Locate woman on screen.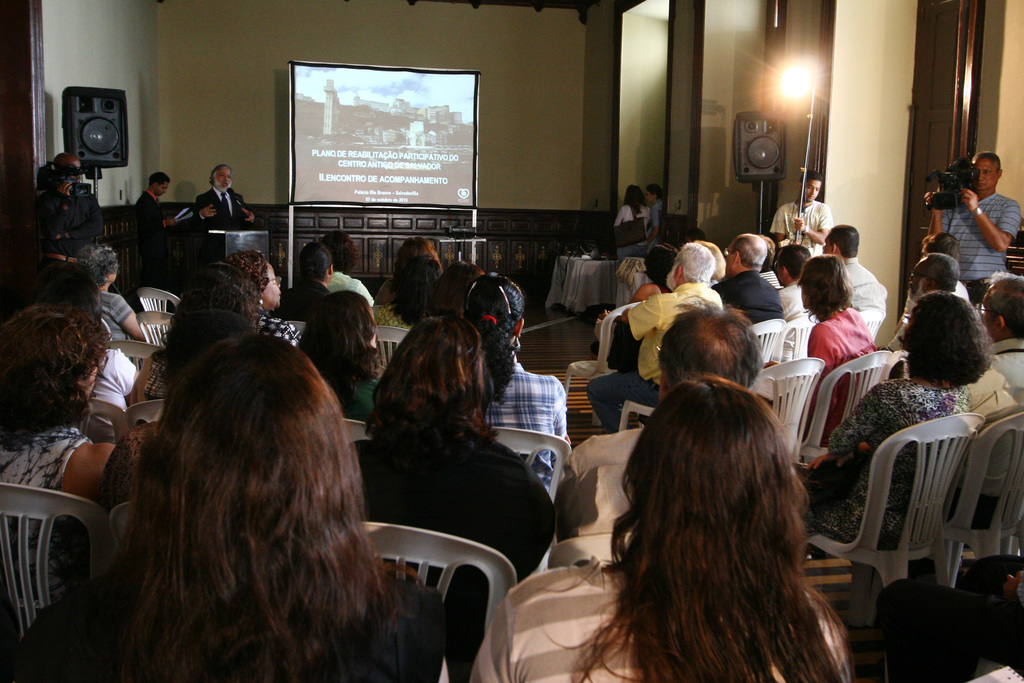
On screen at Rect(610, 185, 652, 265).
